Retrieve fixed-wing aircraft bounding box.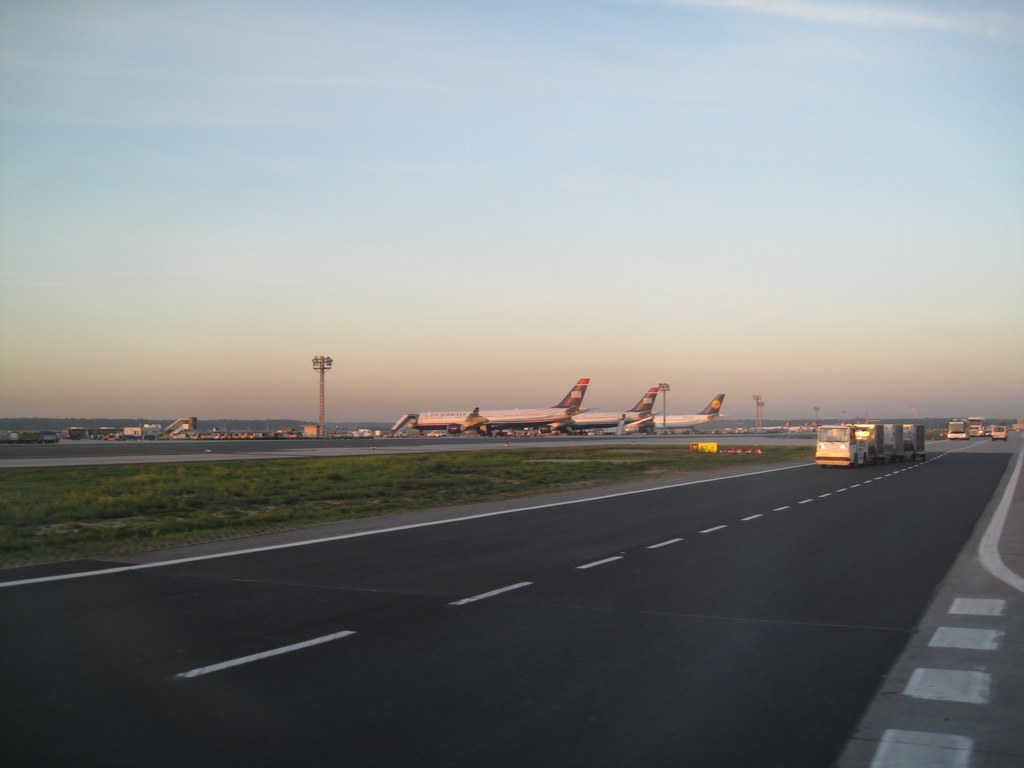
Bounding box: Rect(570, 382, 663, 428).
